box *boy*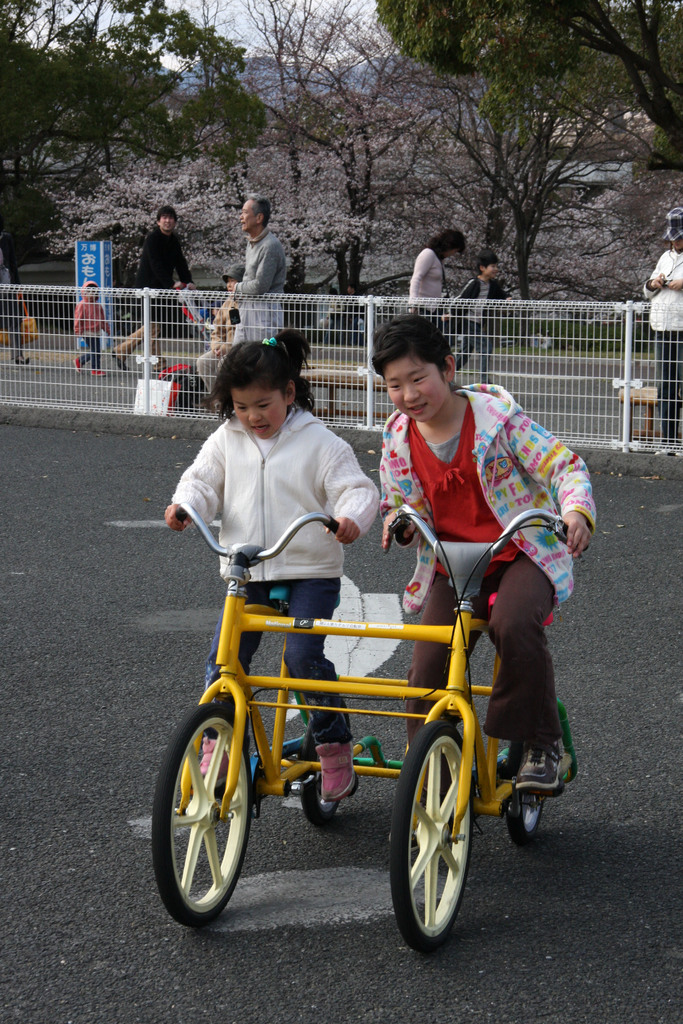
left=449, top=249, right=511, bottom=382
